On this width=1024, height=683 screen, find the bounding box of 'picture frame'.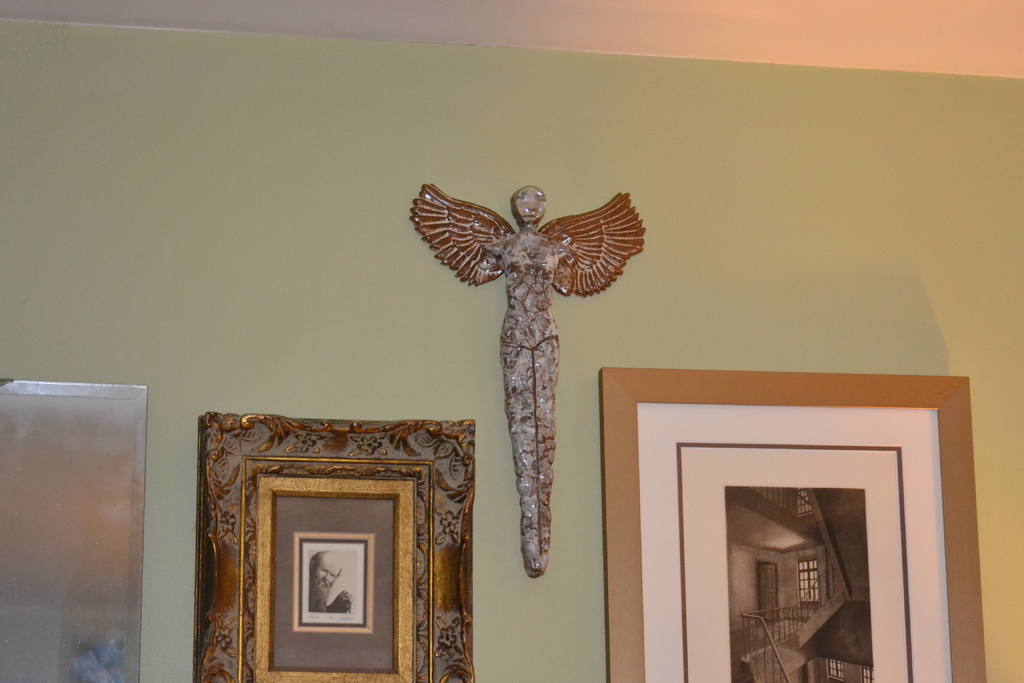
Bounding box: pyautogui.locateOnScreen(605, 358, 954, 682).
